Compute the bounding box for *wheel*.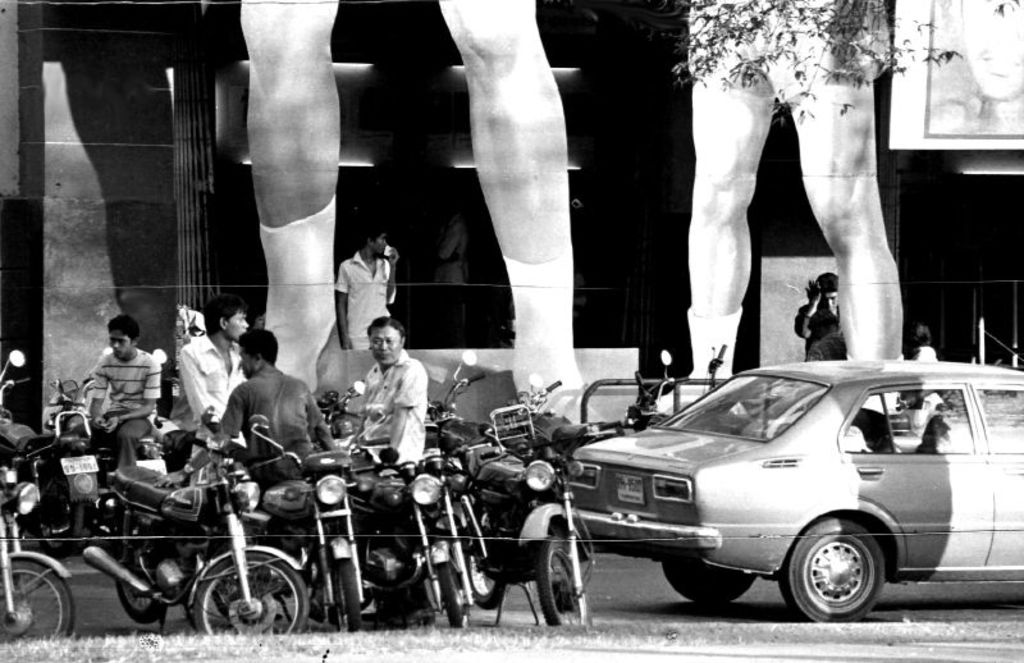
[317, 532, 364, 637].
